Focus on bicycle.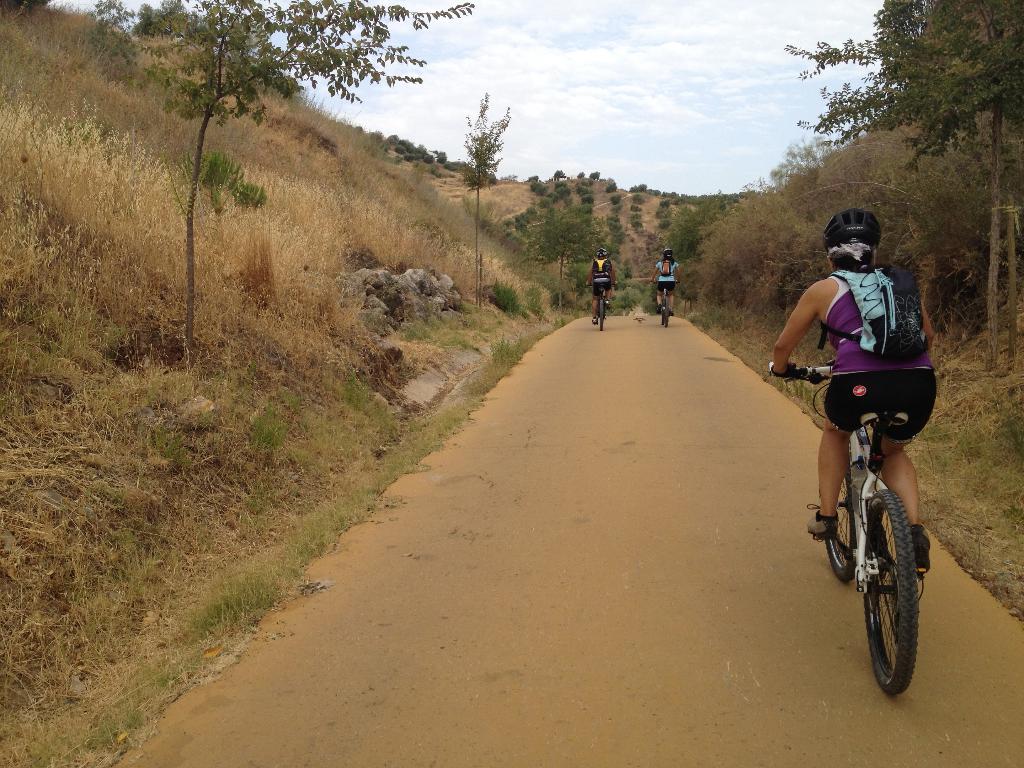
Focused at [652,280,680,328].
